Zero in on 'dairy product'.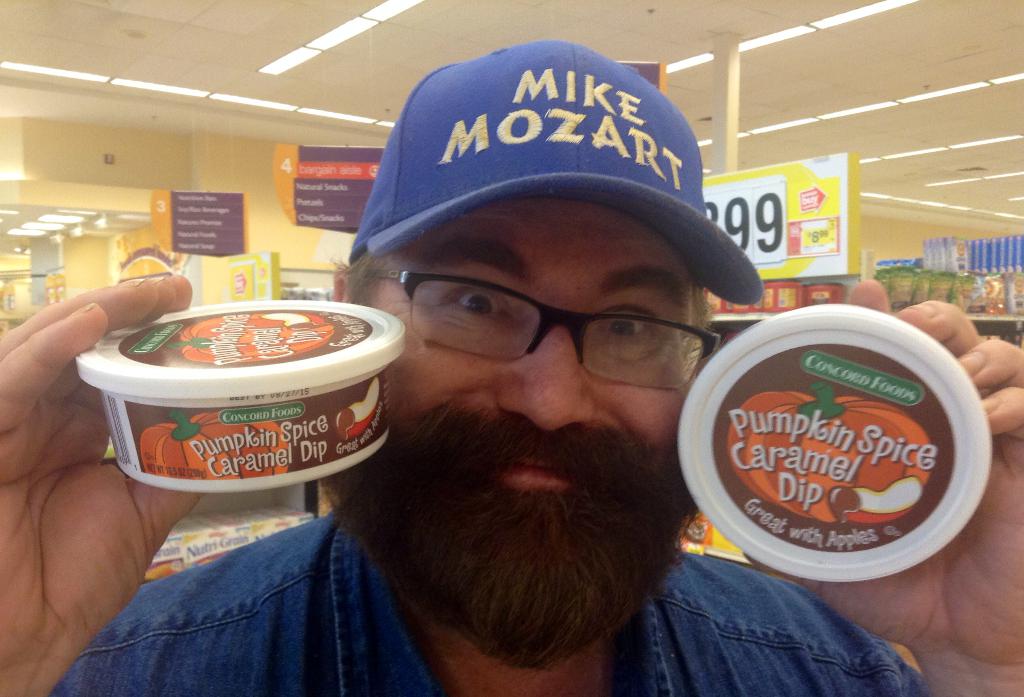
Zeroed in: region(65, 307, 403, 471).
